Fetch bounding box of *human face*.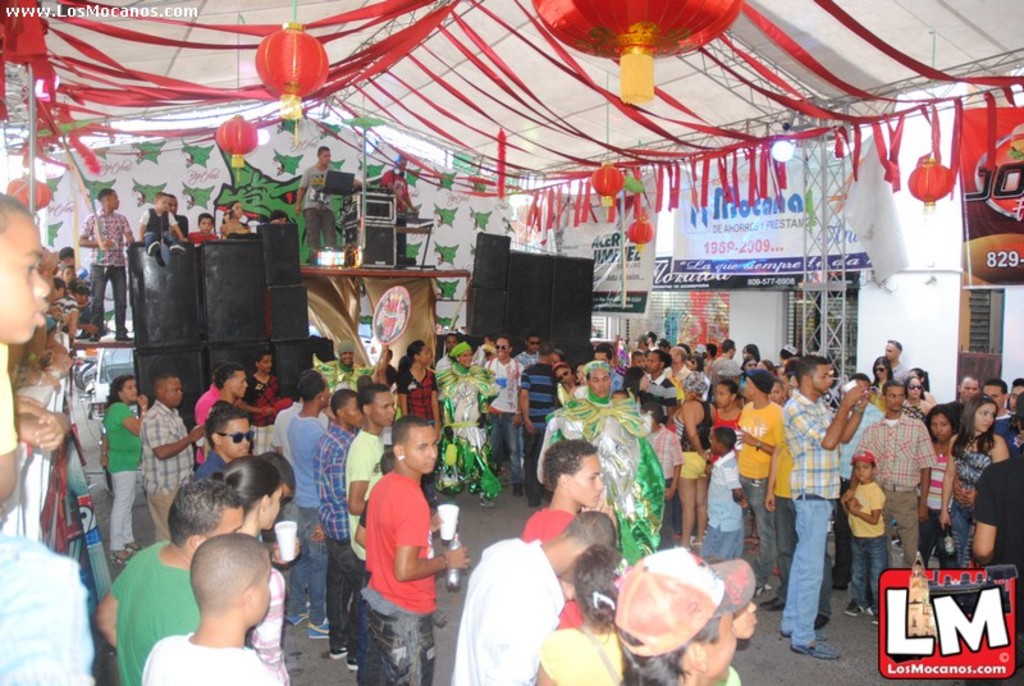
Bbox: 420:348:433:358.
